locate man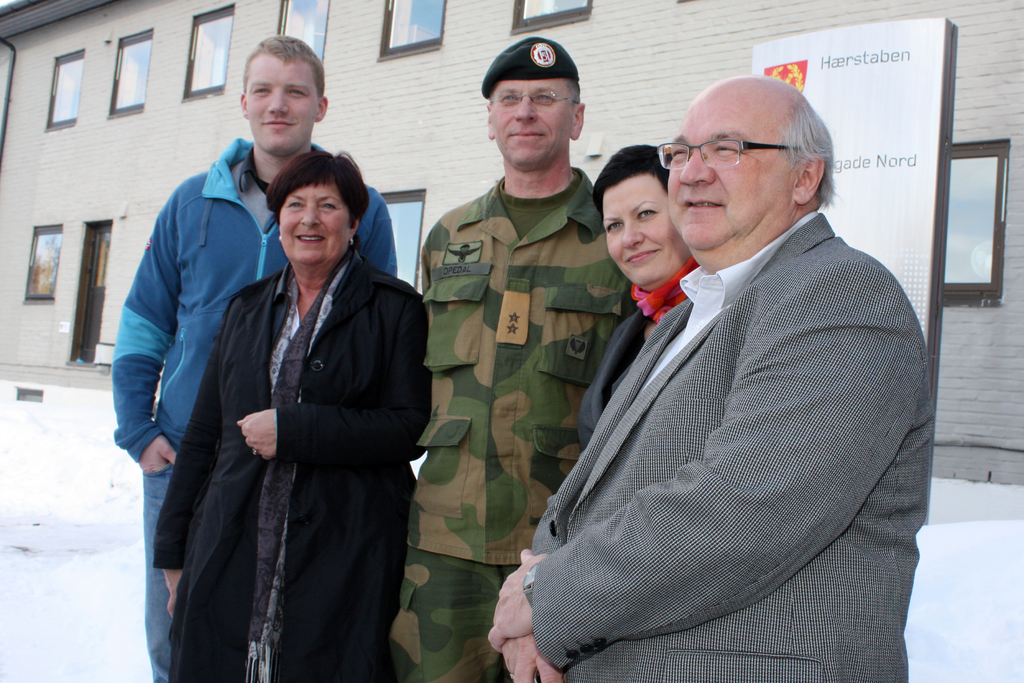
x1=111, y1=31, x2=399, y2=682
